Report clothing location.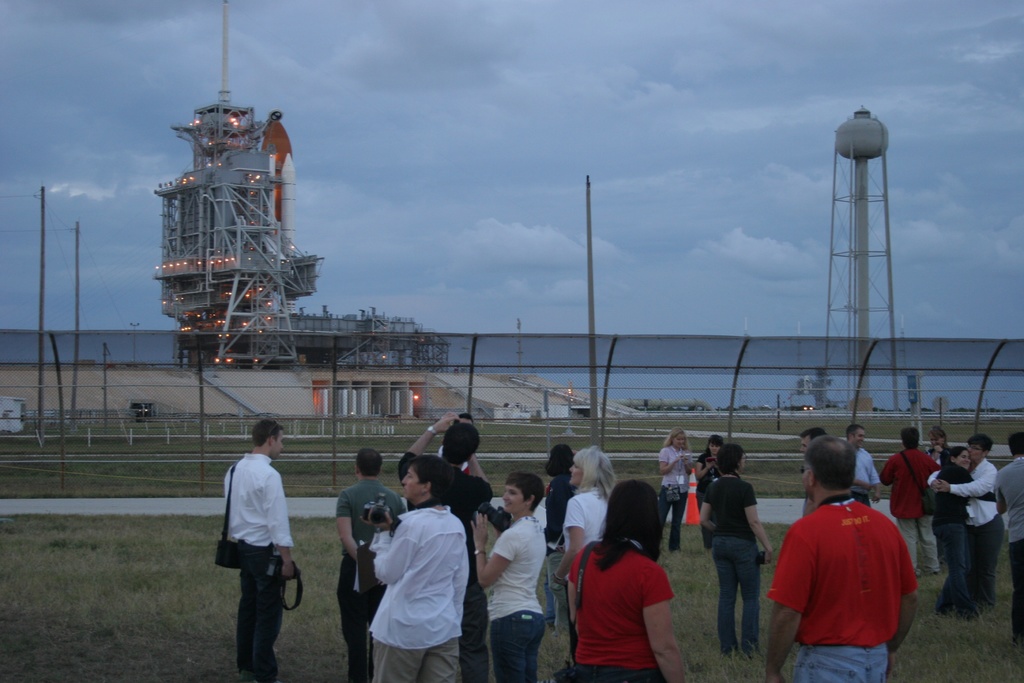
Report: 334/477/412/682.
